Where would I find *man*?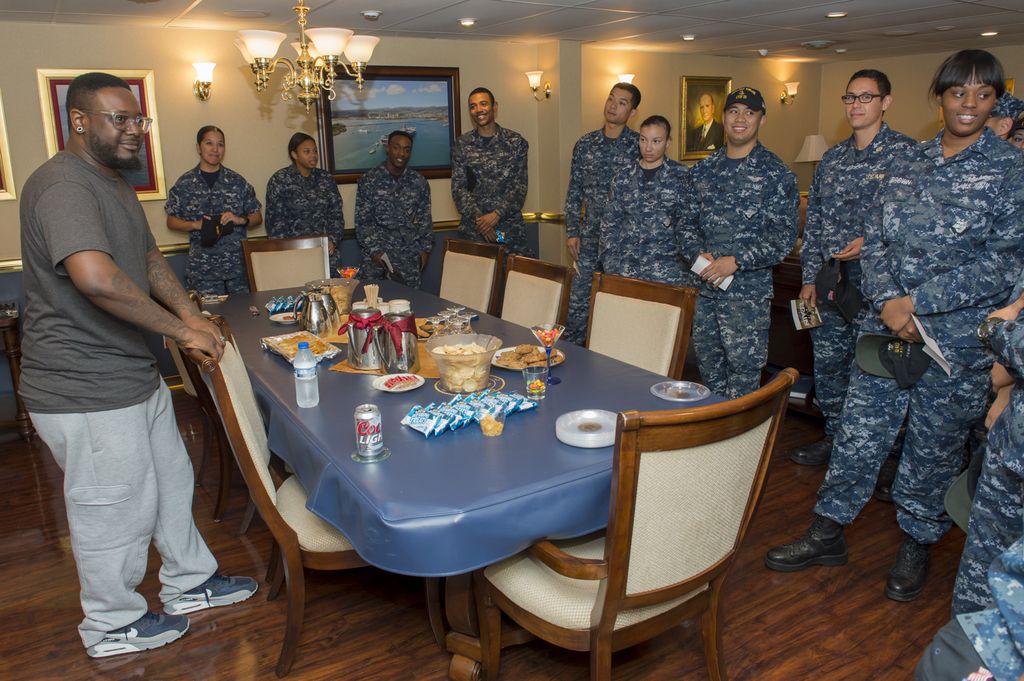
At l=673, t=85, r=800, b=403.
